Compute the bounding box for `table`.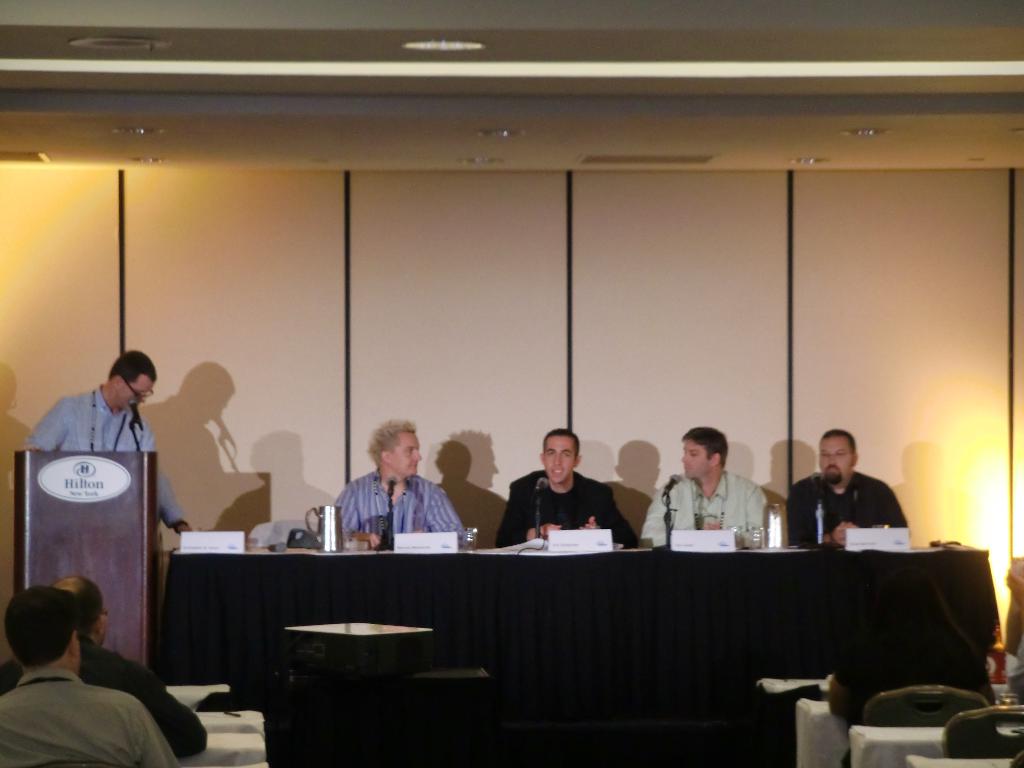
rect(181, 732, 269, 767).
